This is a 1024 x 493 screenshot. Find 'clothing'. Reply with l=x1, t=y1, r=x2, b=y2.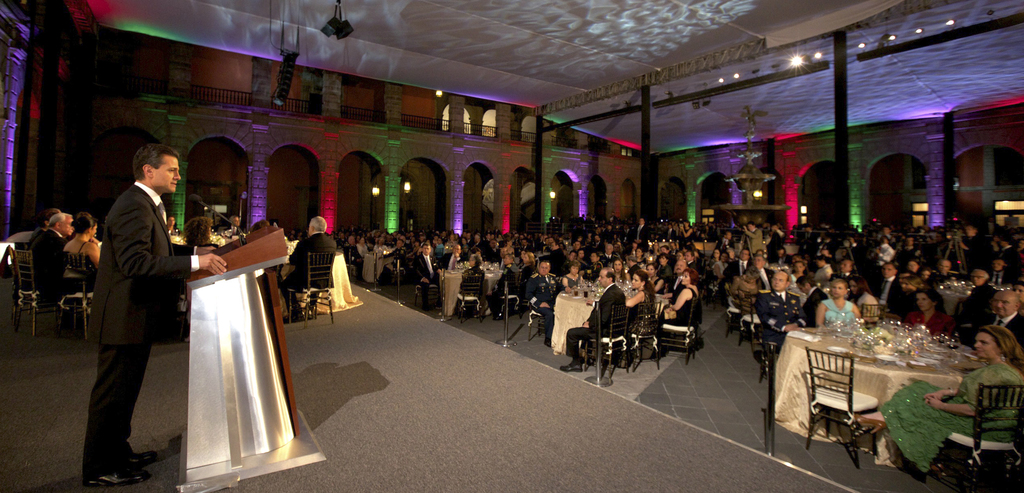
l=682, t=228, r=689, b=241.
